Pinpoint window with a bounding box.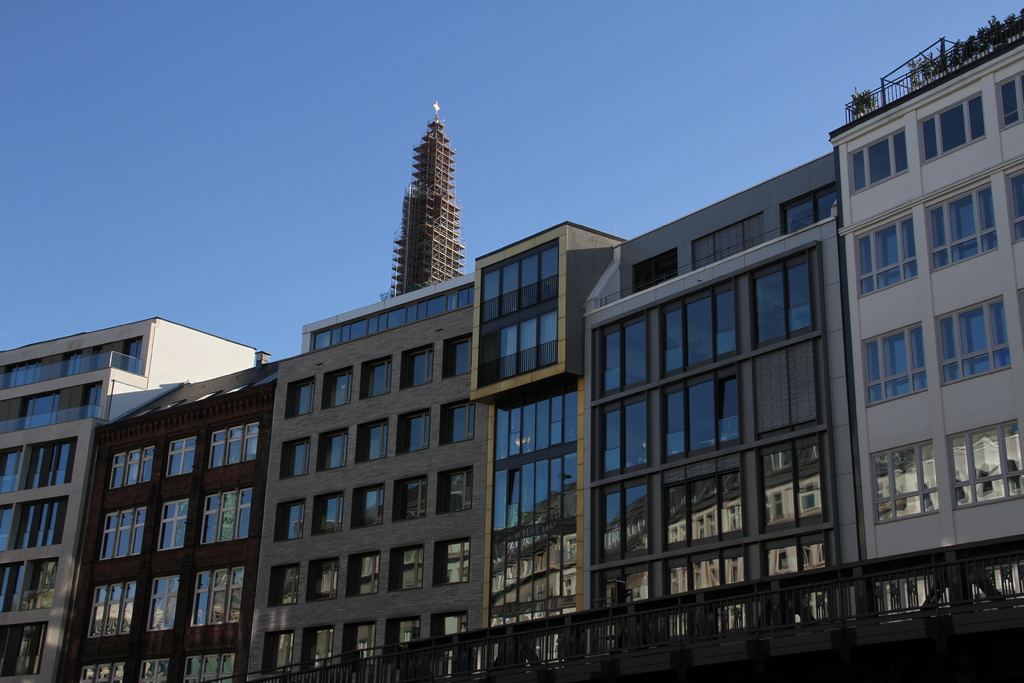
l=357, t=352, r=394, b=398.
